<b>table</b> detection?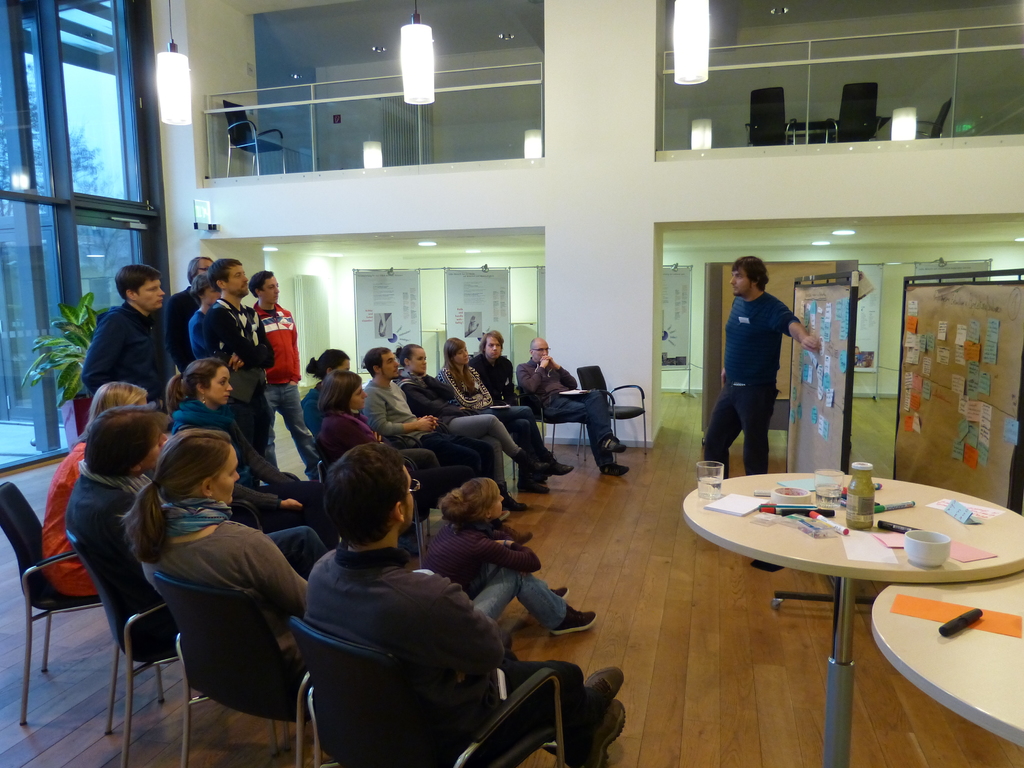
x1=871 y1=569 x2=1023 y2=754
